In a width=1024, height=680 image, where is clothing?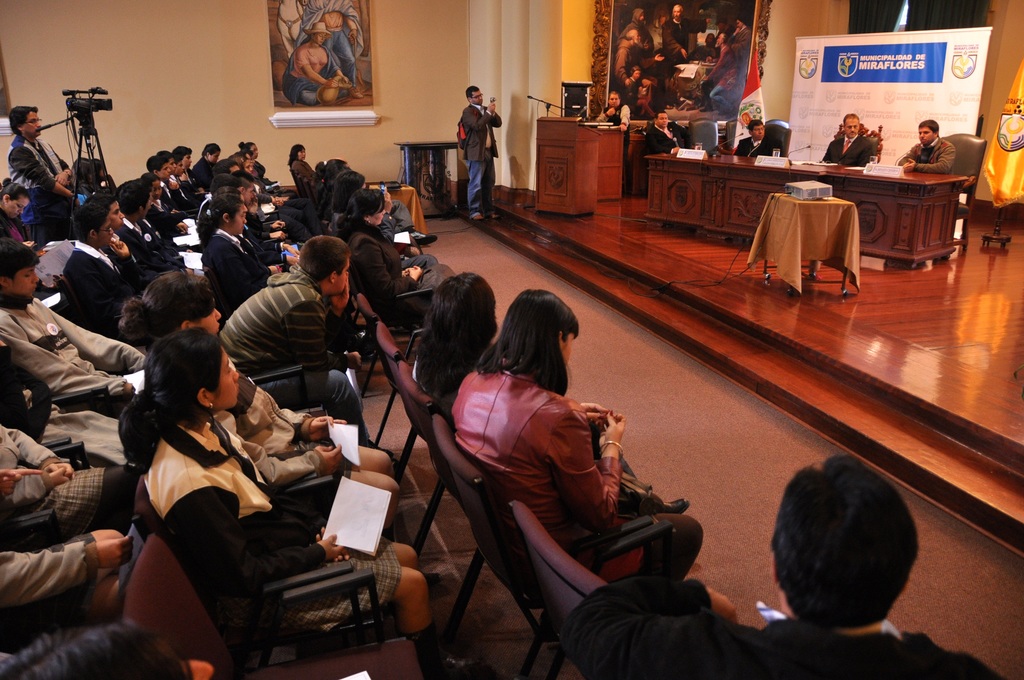
(137, 404, 411, 664).
